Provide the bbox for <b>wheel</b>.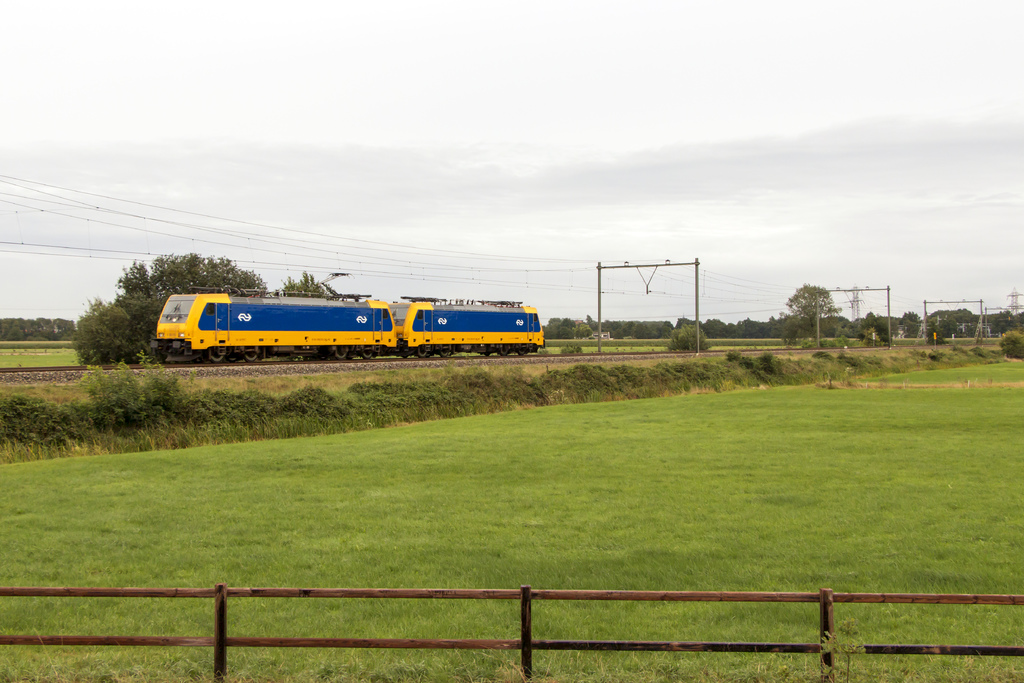
362:349:371:356.
